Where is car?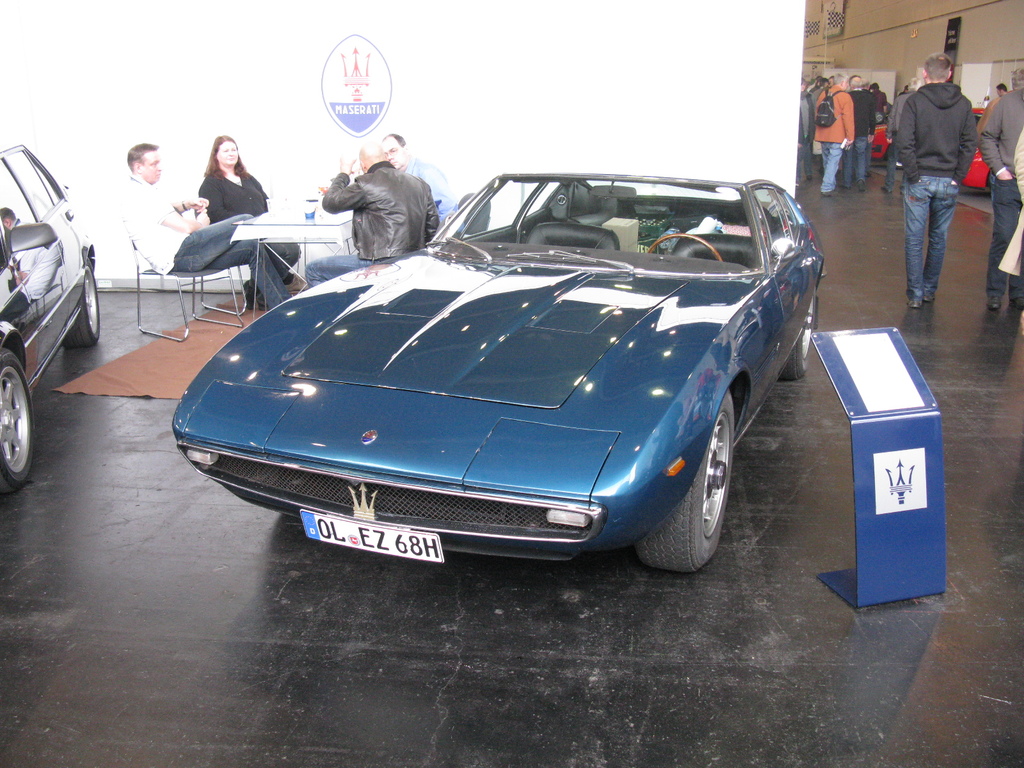
x1=0, y1=141, x2=100, y2=488.
